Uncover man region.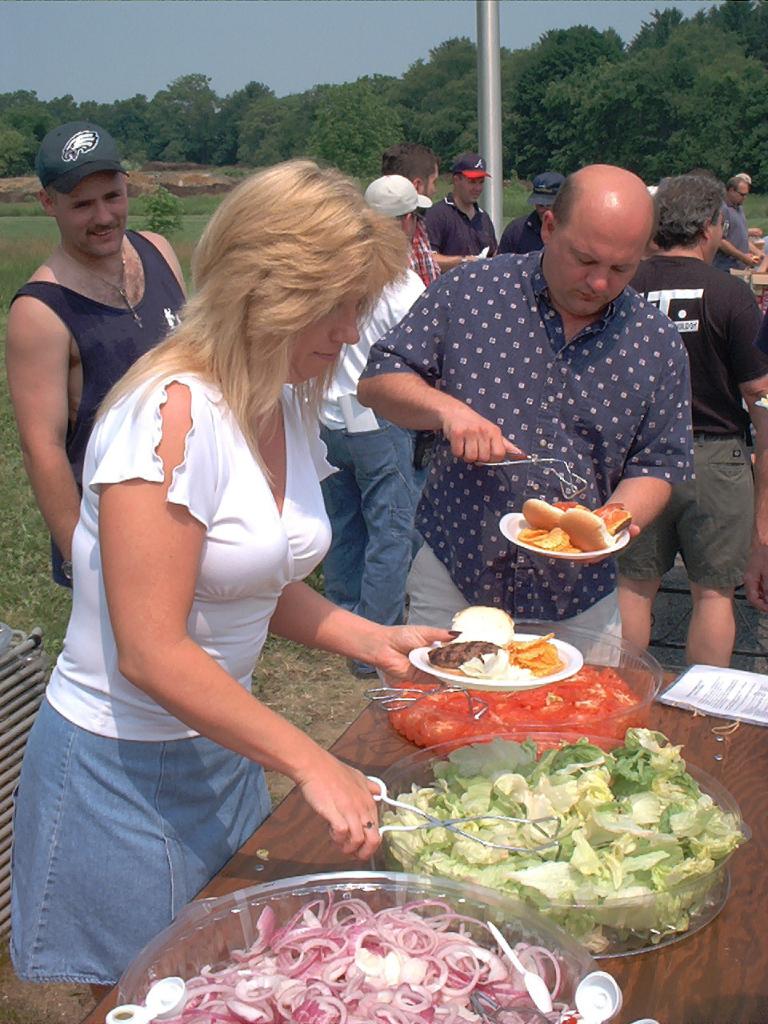
Uncovered: [505, 168, 566, 258].
